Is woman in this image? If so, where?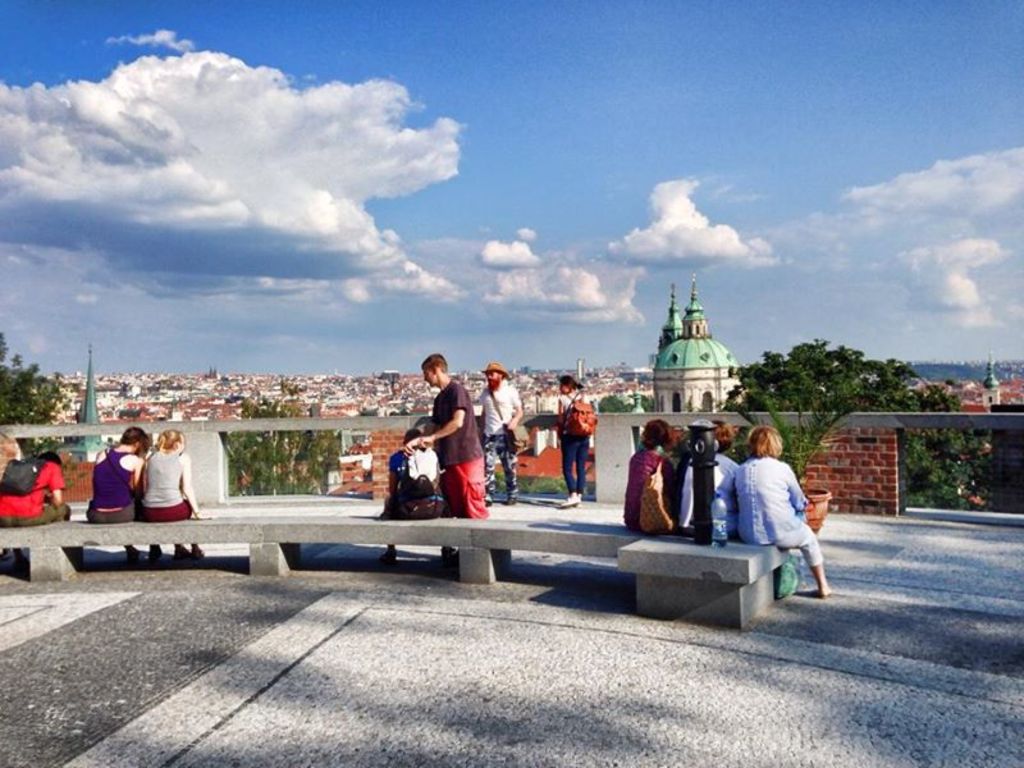
Yes, at rect(87, 422, 152, 518).
